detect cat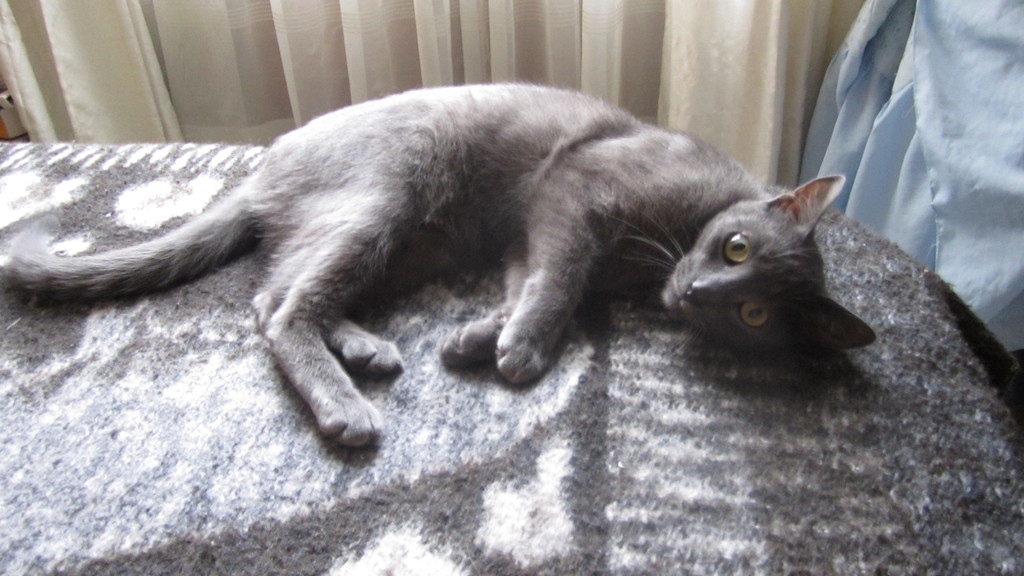
(0,75,876,445)
